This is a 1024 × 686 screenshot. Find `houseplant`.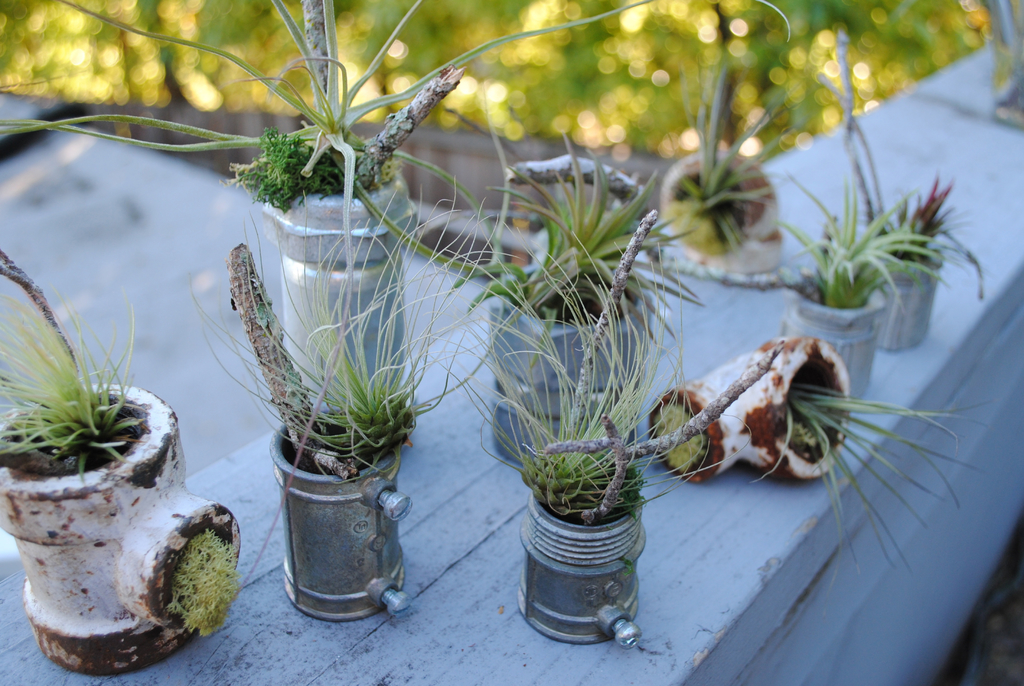
Bounding box: bbox=(653, 62, 785, 277).
